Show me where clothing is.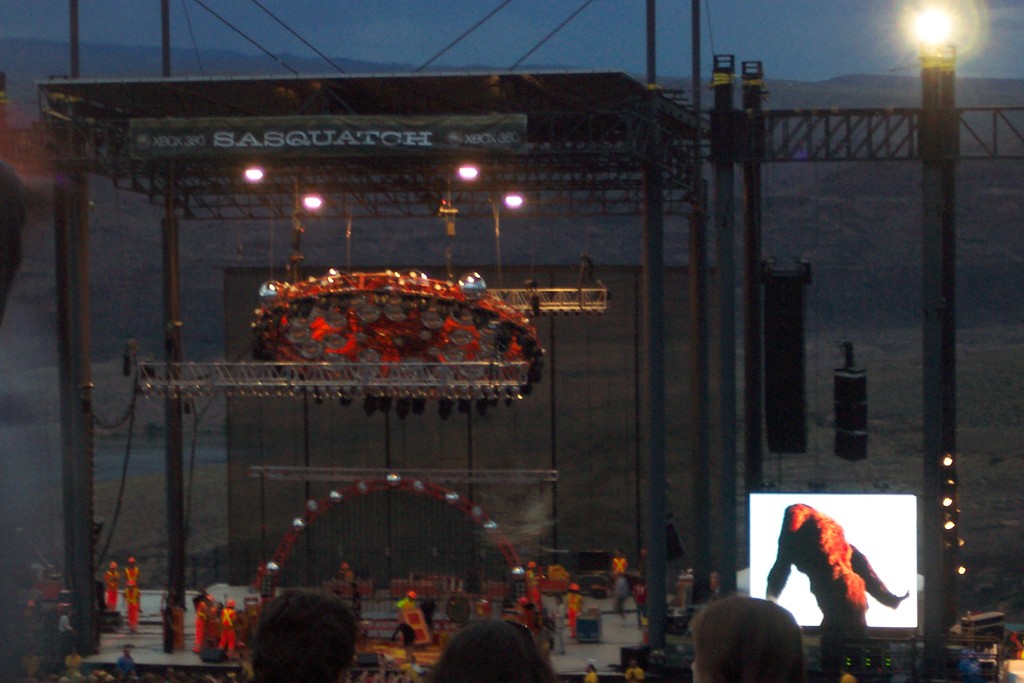
clothing is at <box>204,606,227,642</box>.
